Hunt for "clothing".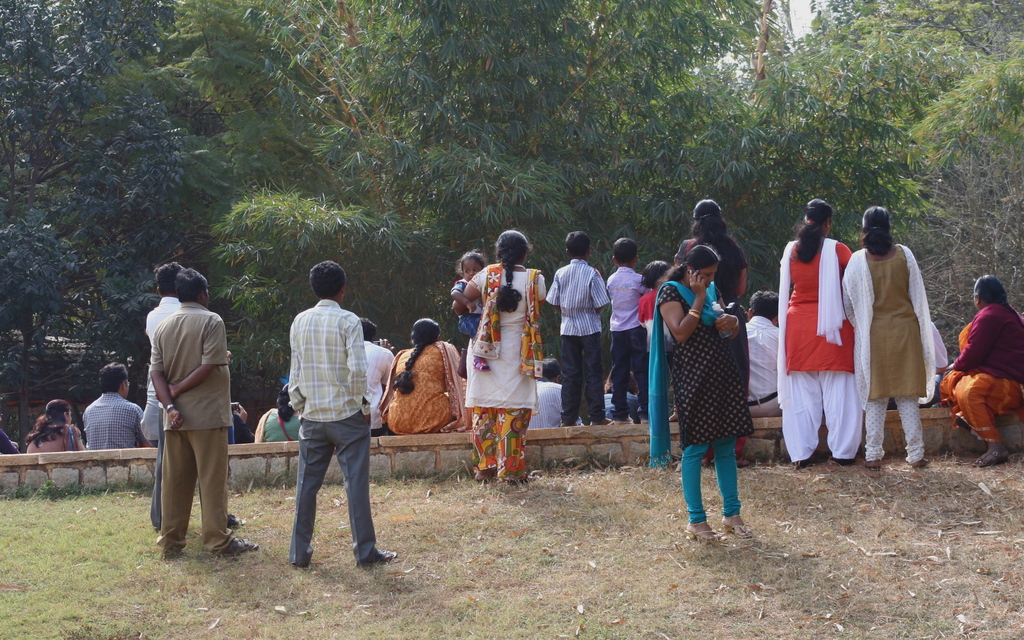
Hunted down at (862,224,943,444).
